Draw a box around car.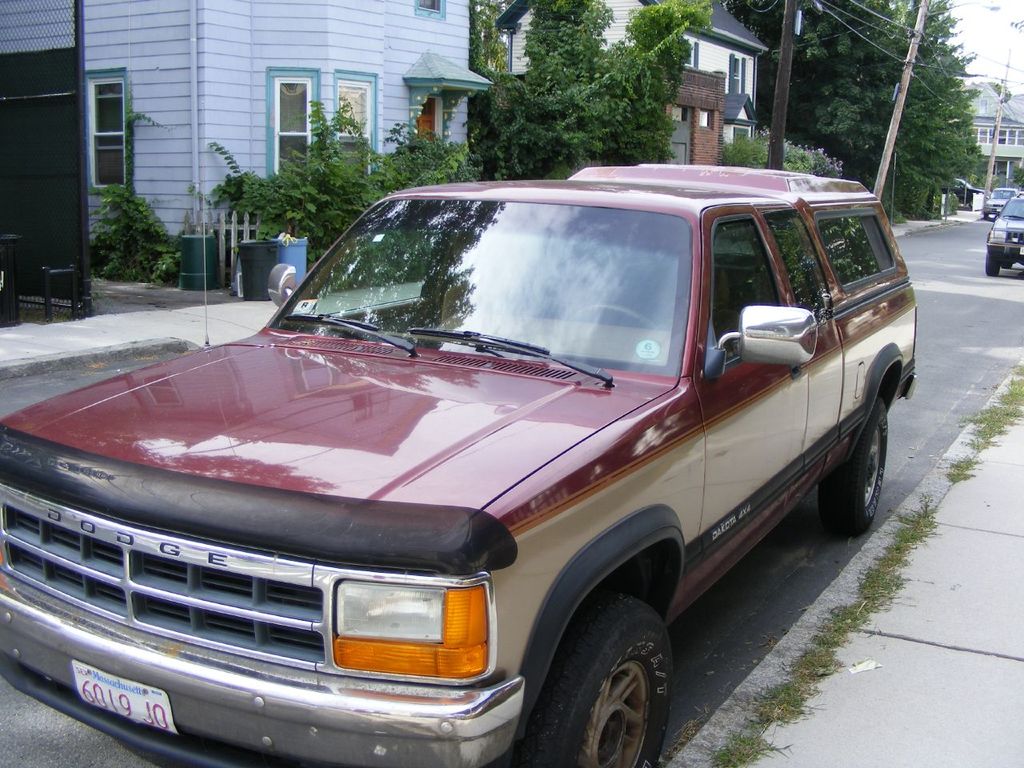
crop(985, 189, 1023, 275).
